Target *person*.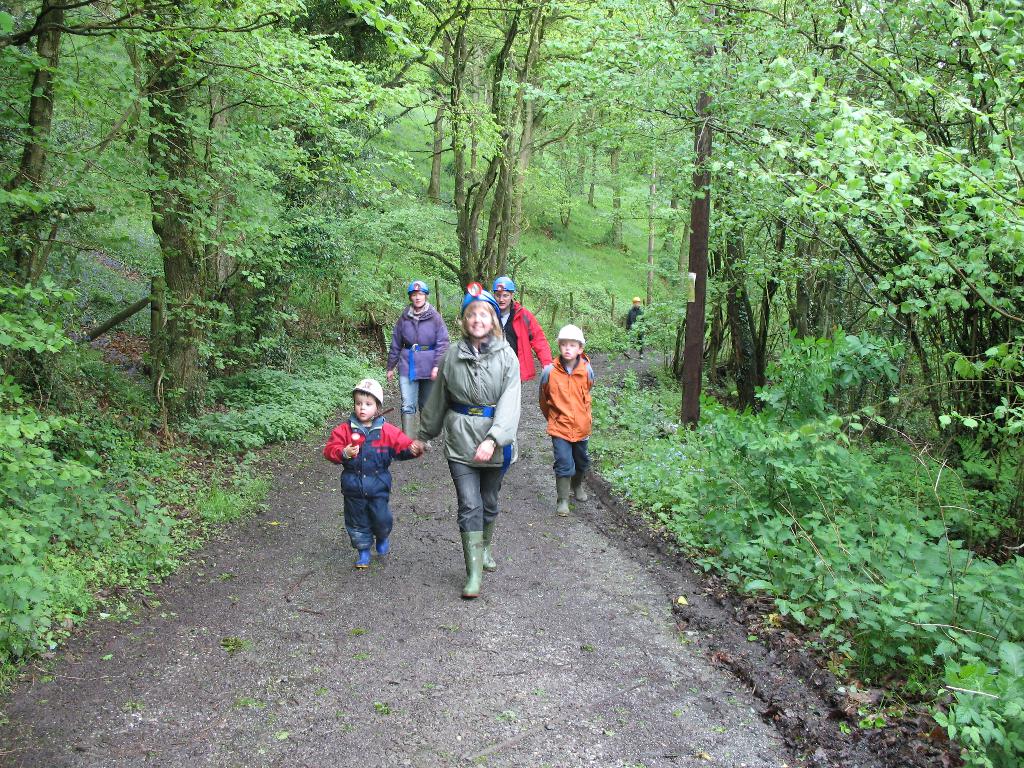
Target region: {"left": 535, "top": 312, "right": 602, "bottom": 525}.
